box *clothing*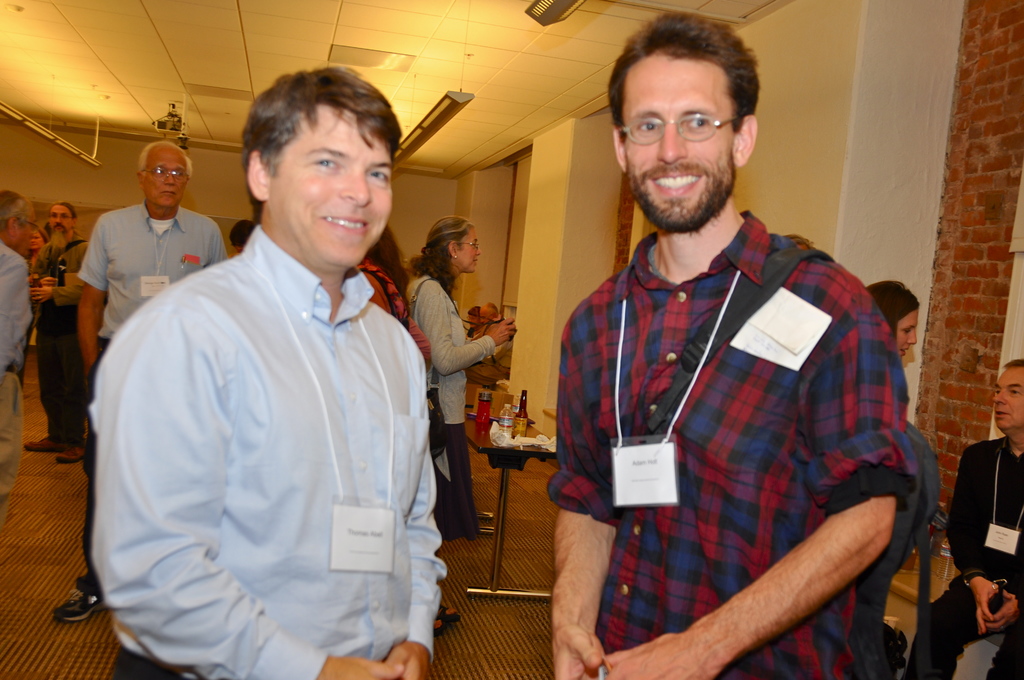
select_region(91, 222, 447, 679)
